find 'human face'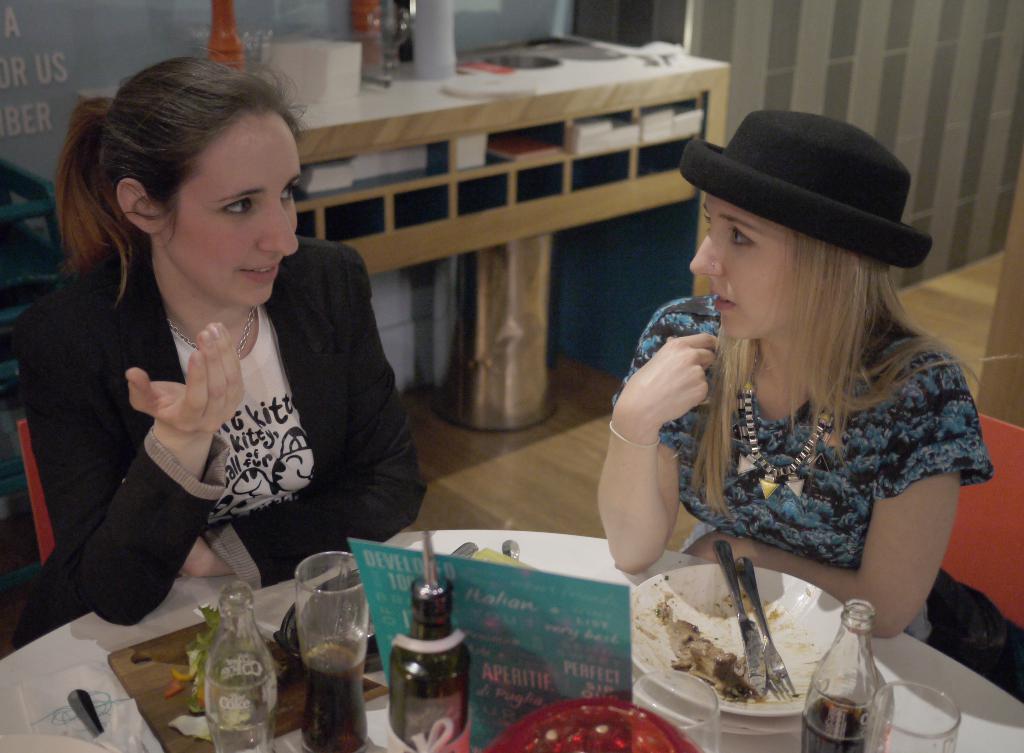
bbox=(691, 191, 797, 342)
